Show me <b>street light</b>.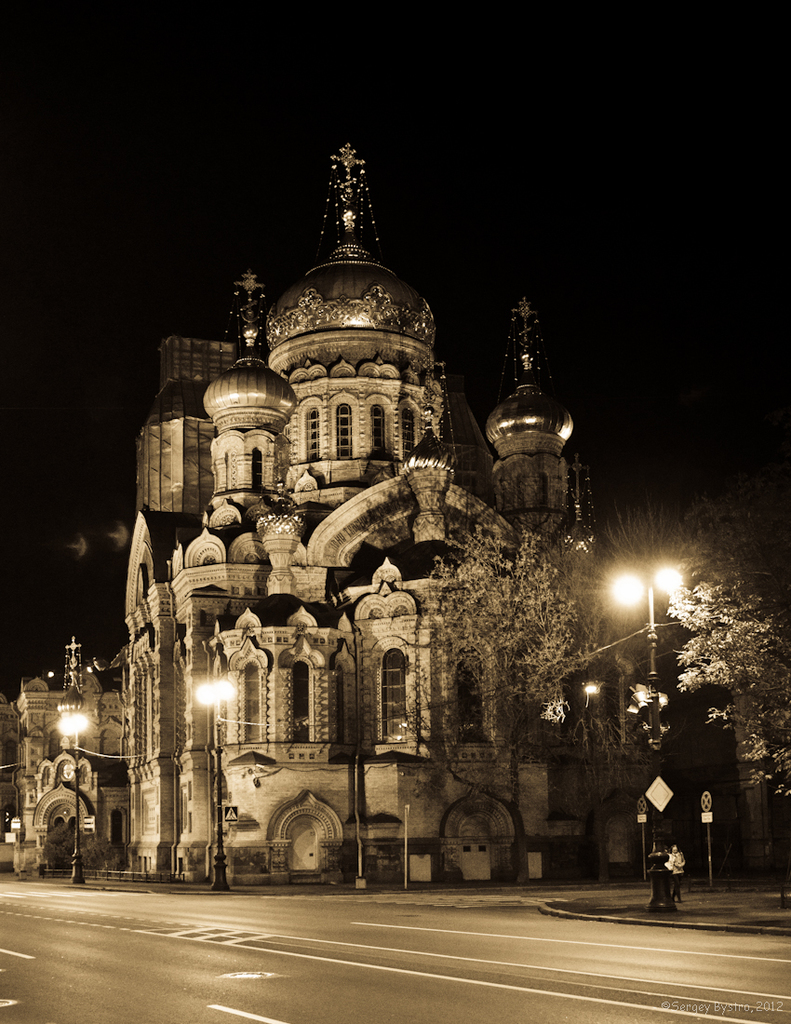
<b>street light</b> is here: BBox(58, 711, 87, 883).
